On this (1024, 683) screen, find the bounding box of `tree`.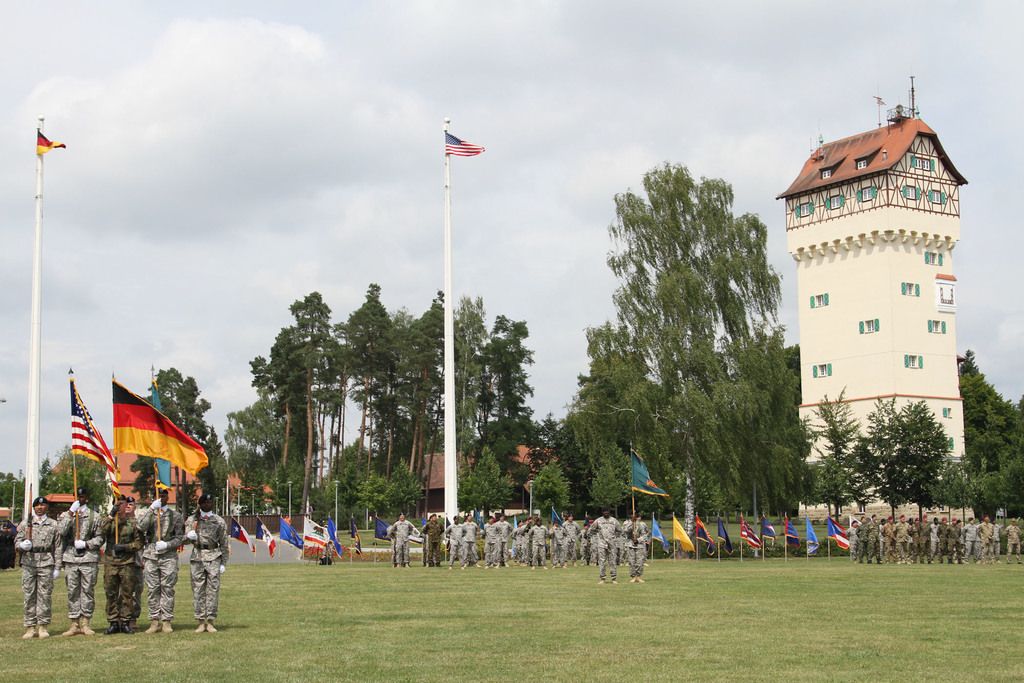
Bounding box: 848 393 952 545.
